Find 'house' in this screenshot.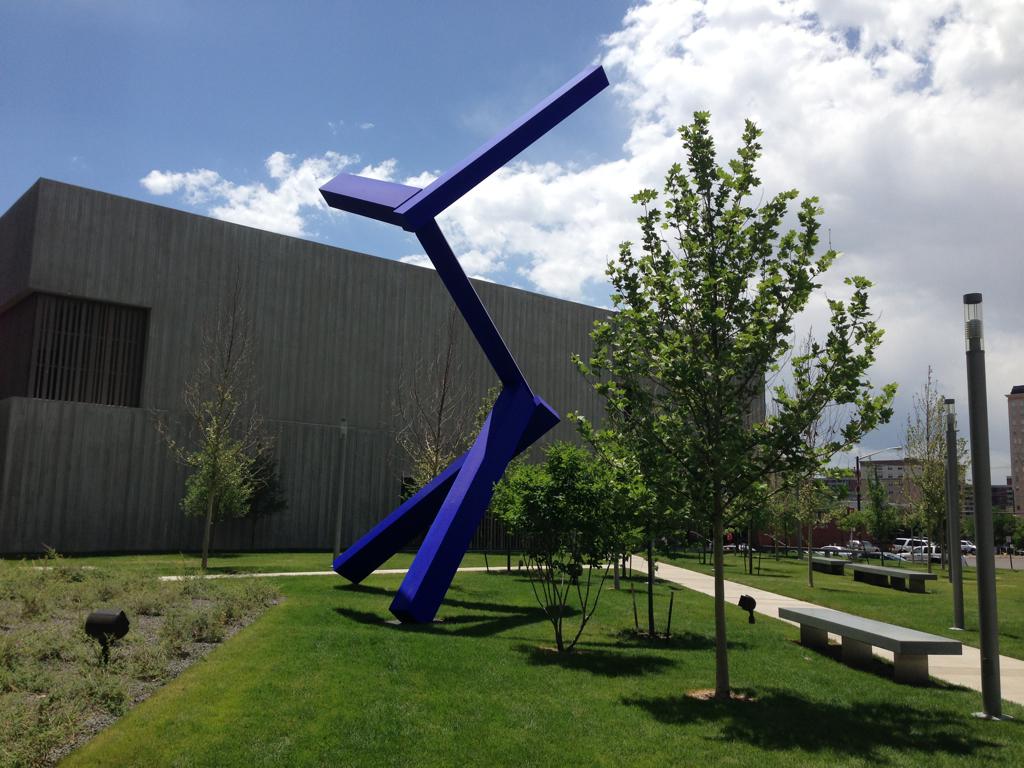
The bounding box for 'house' is 0,179,765,560.
